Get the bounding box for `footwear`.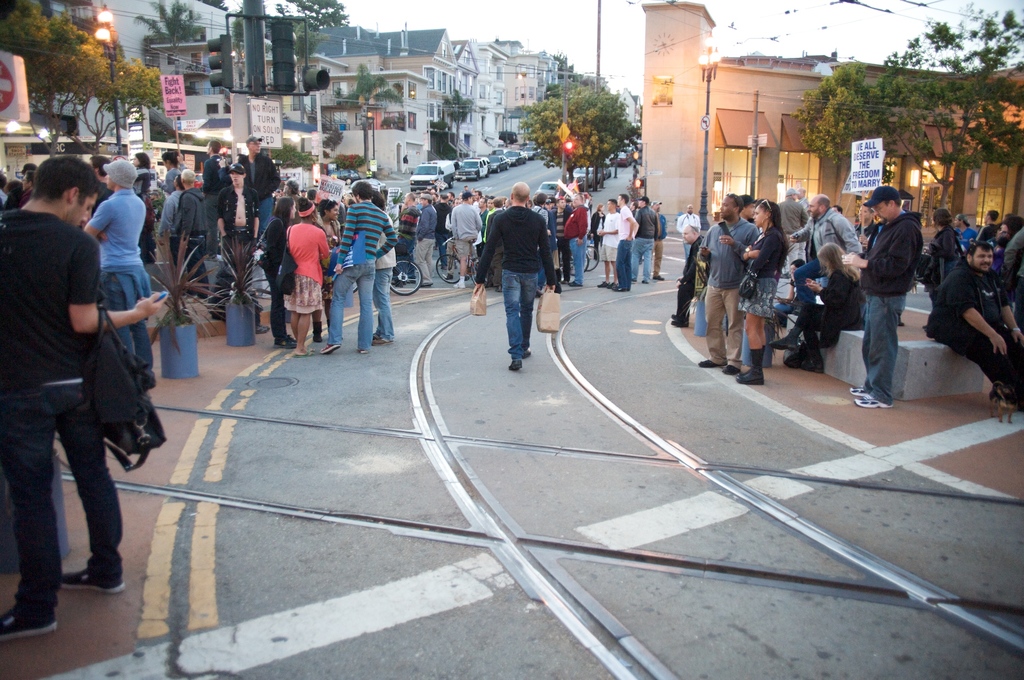
pyautogui.locateOnScreen(673, 313, 681, 320).
